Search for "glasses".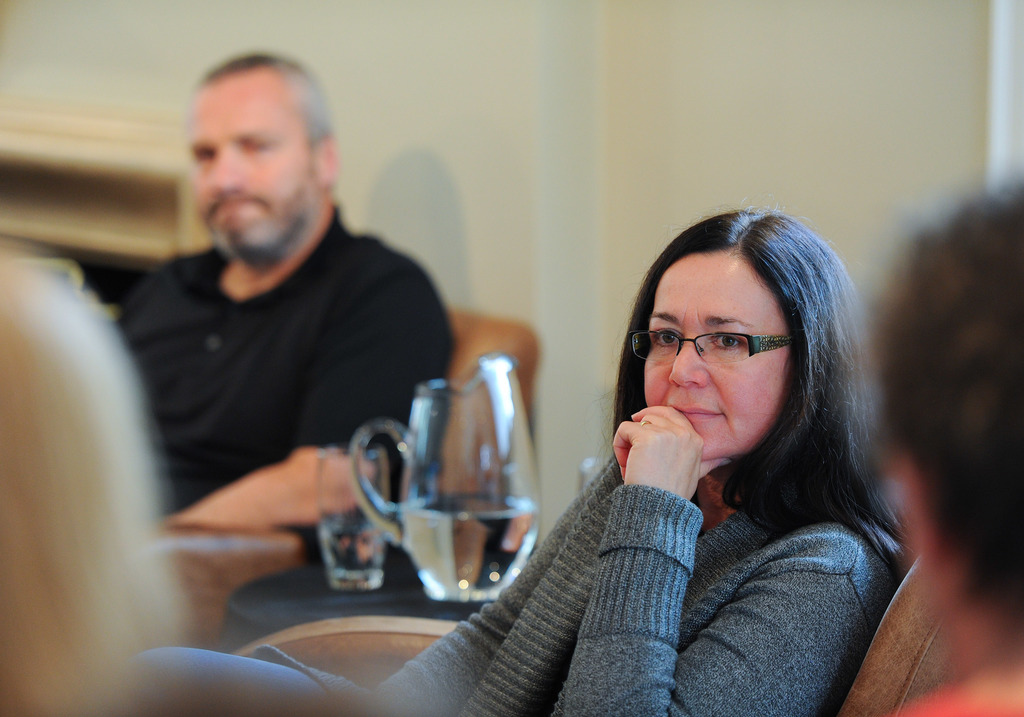
Found at Rect(650, 320, 804, 378).
